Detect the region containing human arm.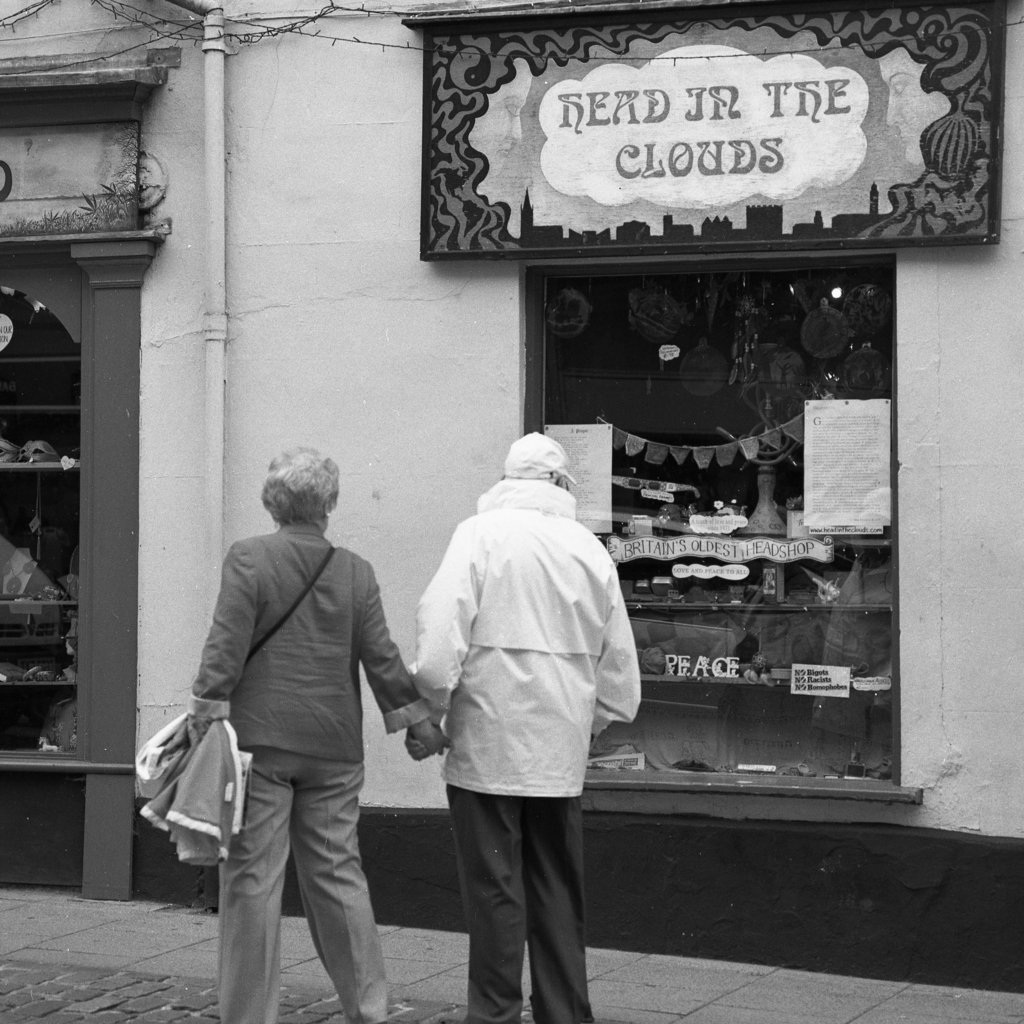
l=595, t=550, r=644, b=742.
